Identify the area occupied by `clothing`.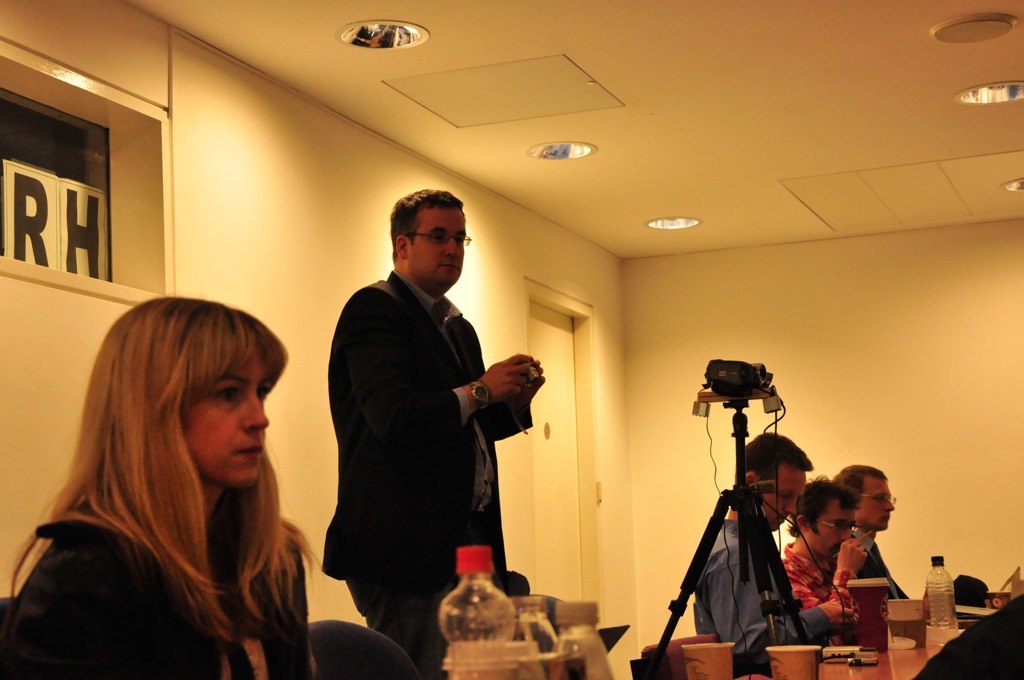
Area: crop(688, 506, 837, 671).
